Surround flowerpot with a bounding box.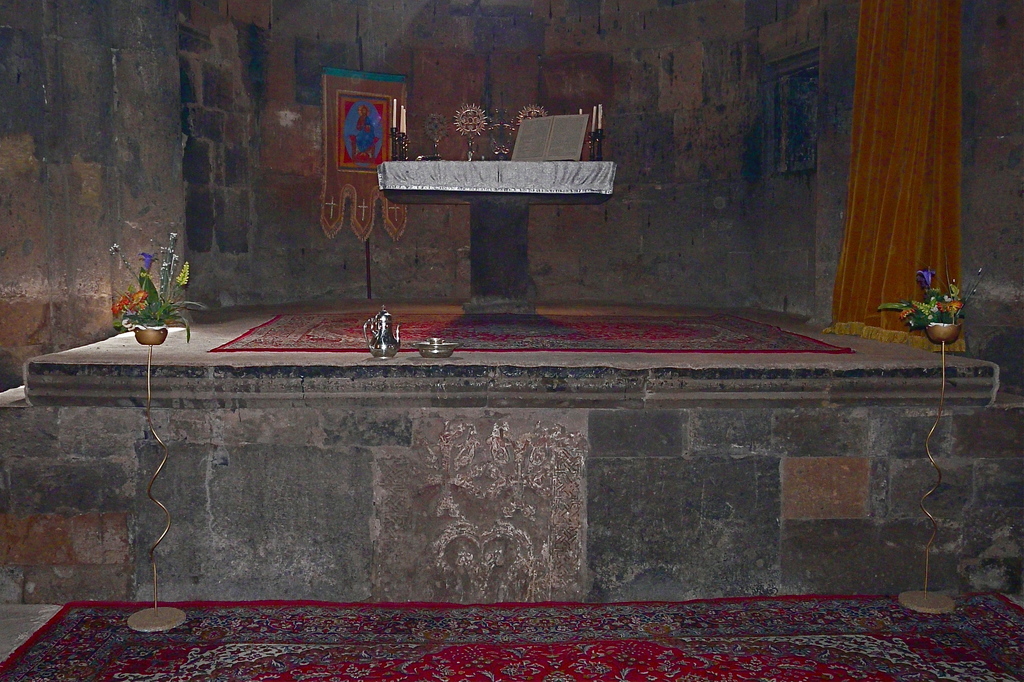
(left=106, top=253, right=175, bottom=358).
